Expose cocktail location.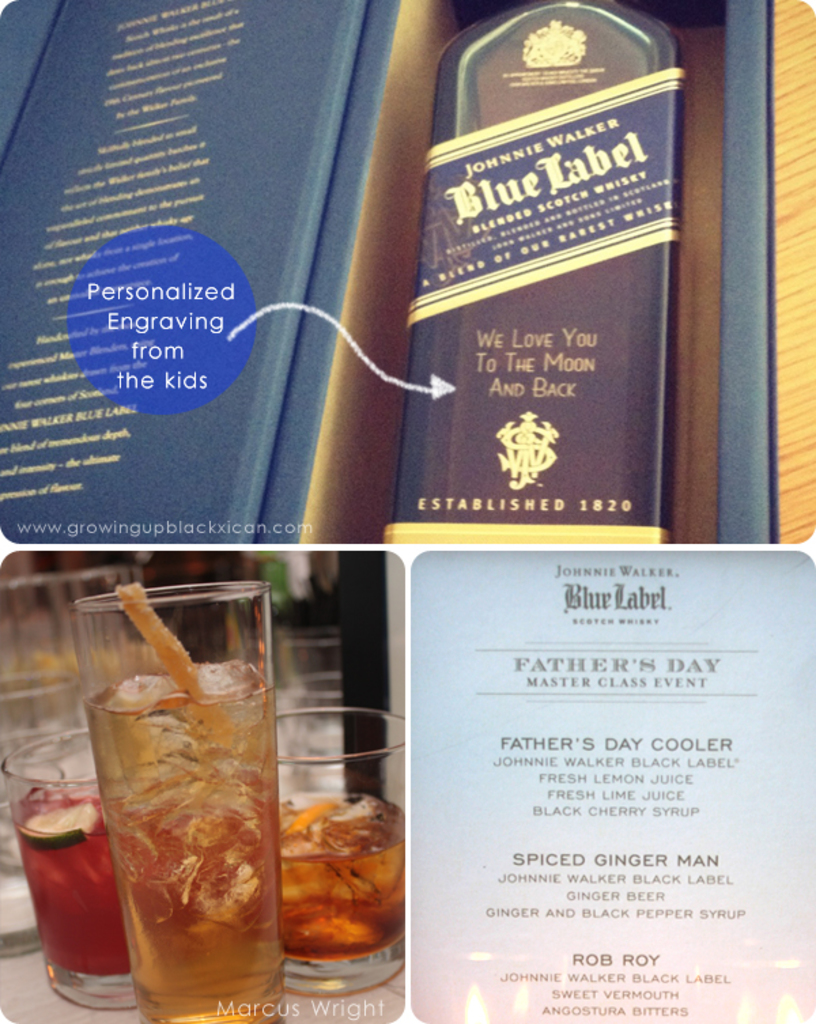
Exposed at (left=271, top=704, right=404, bottom=997).
